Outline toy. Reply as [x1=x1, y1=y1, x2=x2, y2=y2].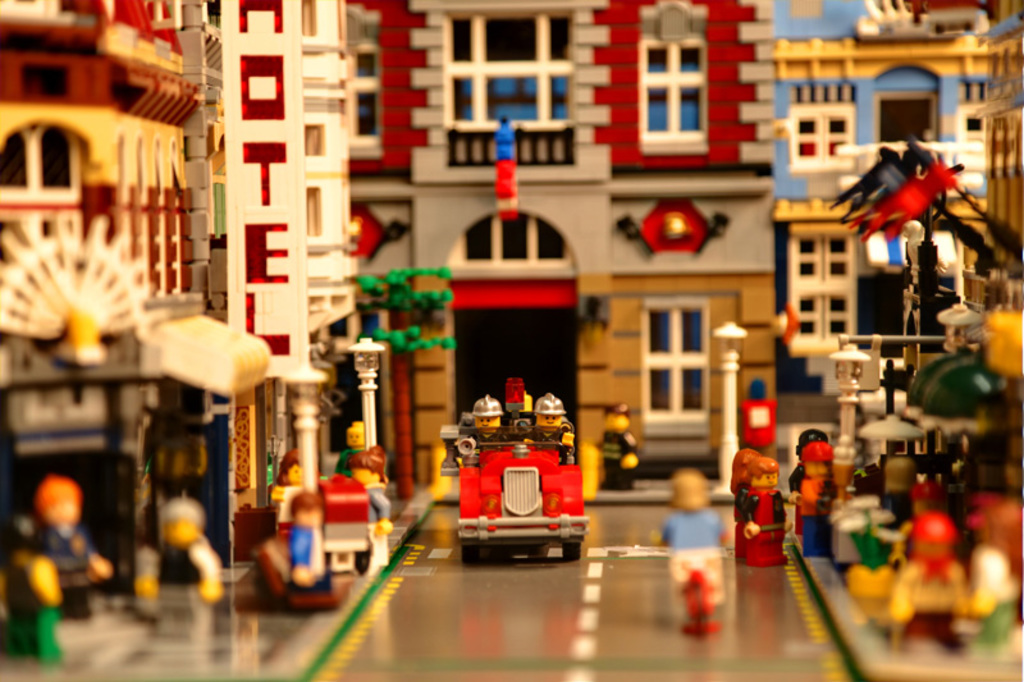
[x1=266, y1=489, x2=333, y2=605].
